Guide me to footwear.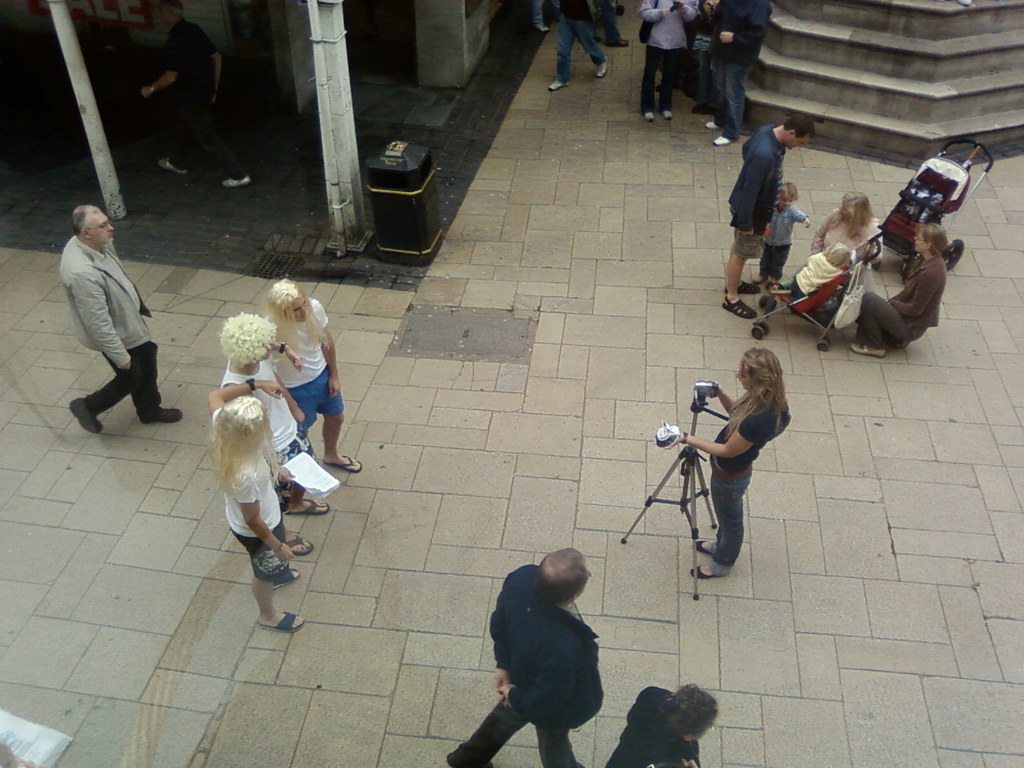
Guidance: 692/537/710/554.
